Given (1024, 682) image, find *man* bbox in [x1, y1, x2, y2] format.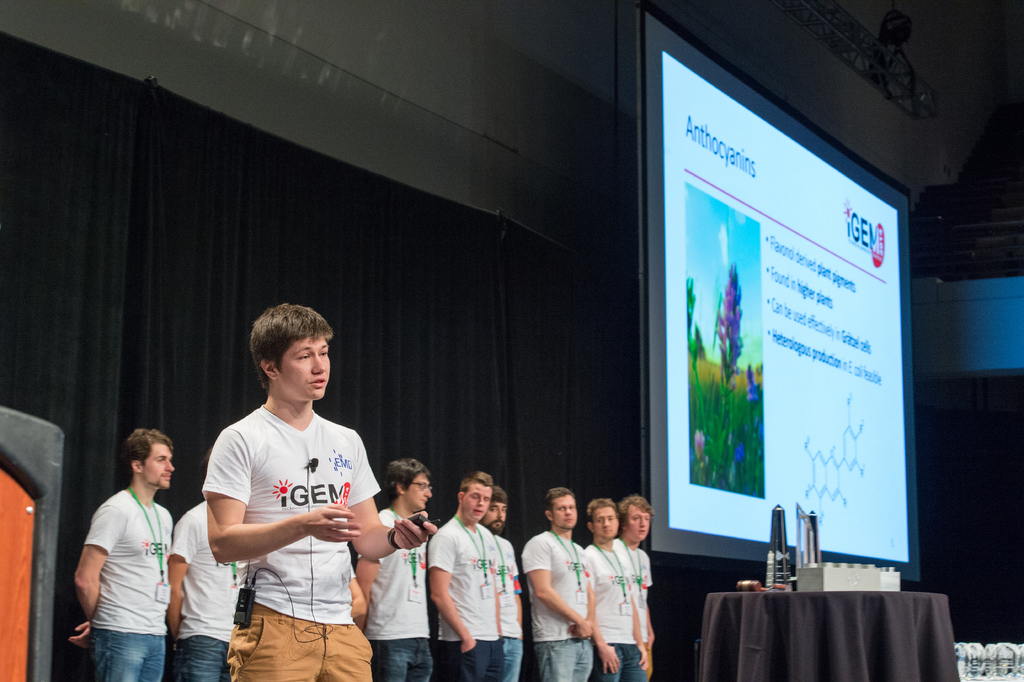
[584, 496, 648, 681].
